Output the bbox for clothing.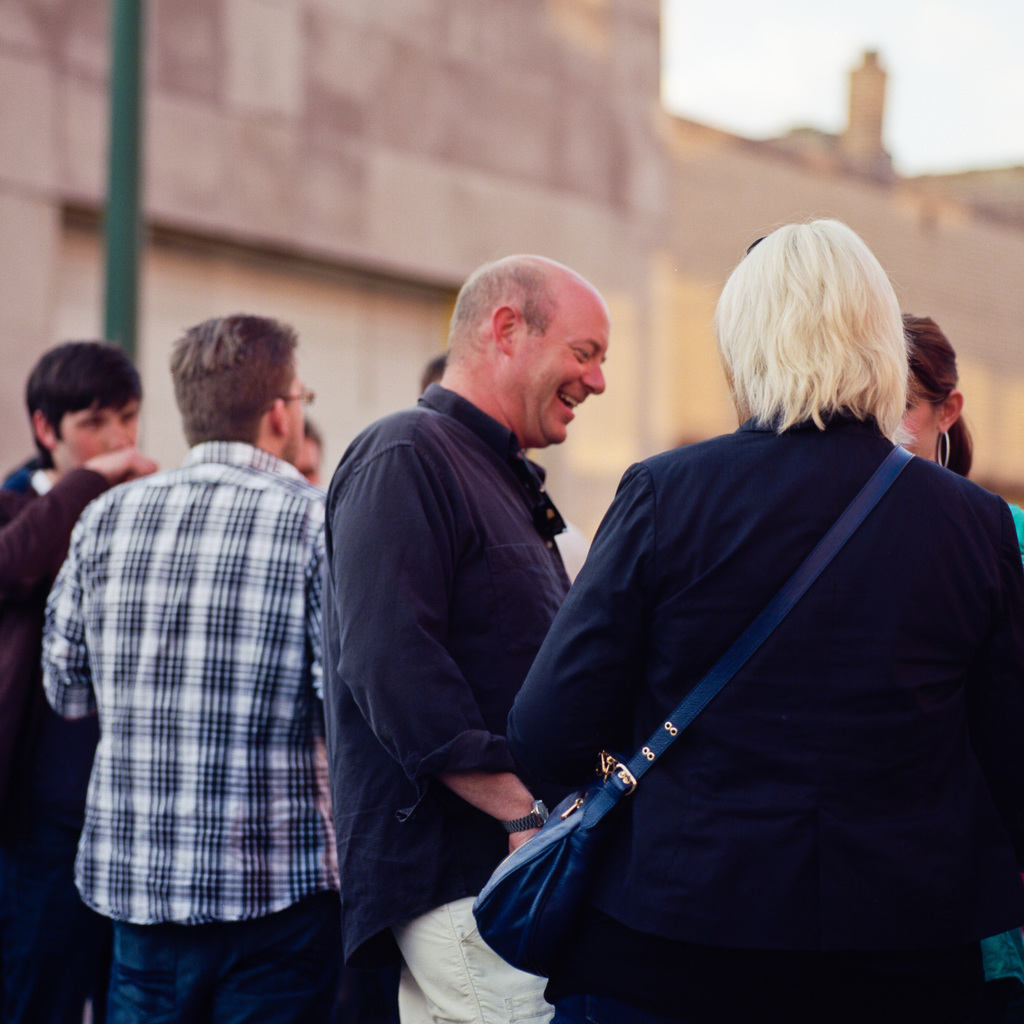
left=44, top=440, right=338, bottom=1023.
